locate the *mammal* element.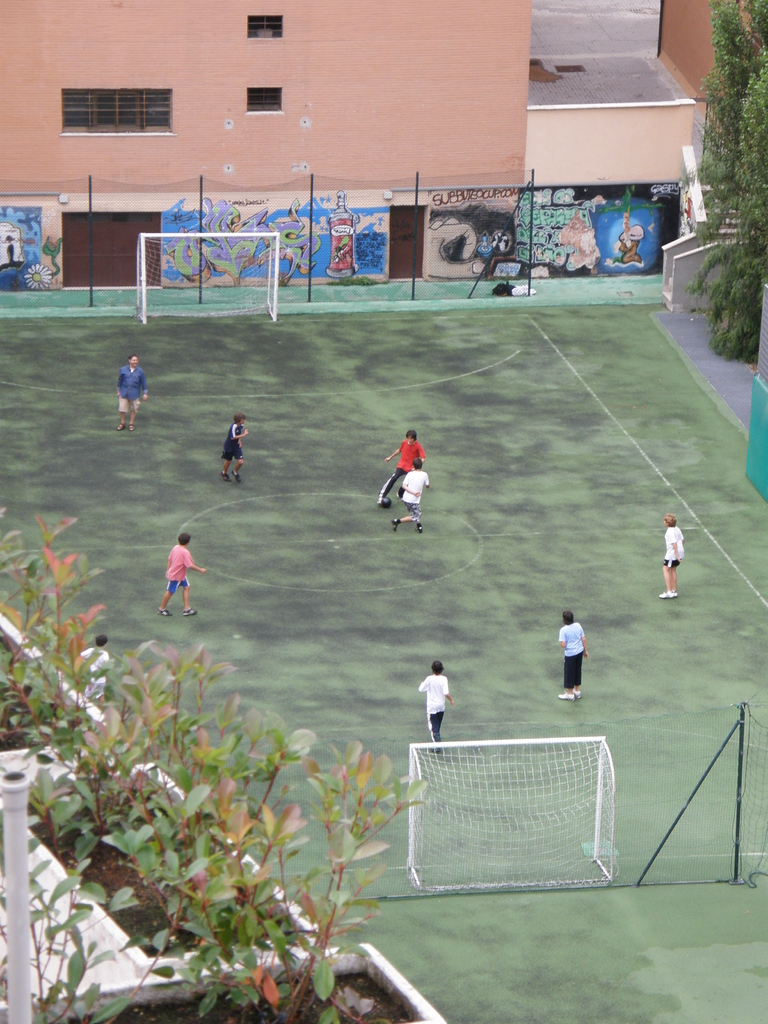
Element bbox: (557, 614, 588, 700).
